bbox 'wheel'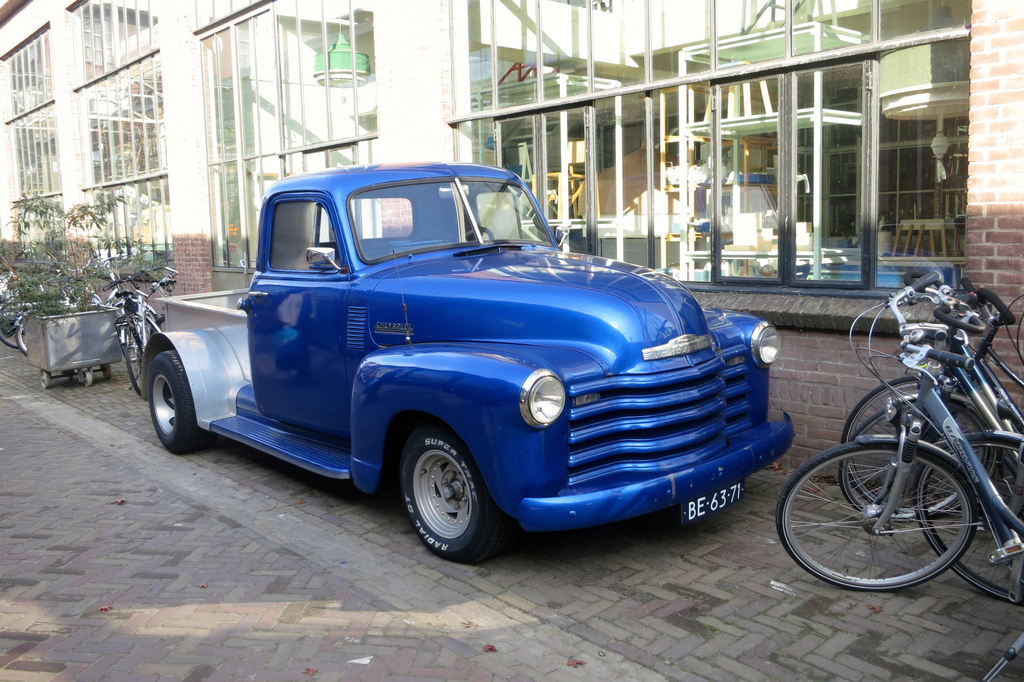
844/398/992/518
